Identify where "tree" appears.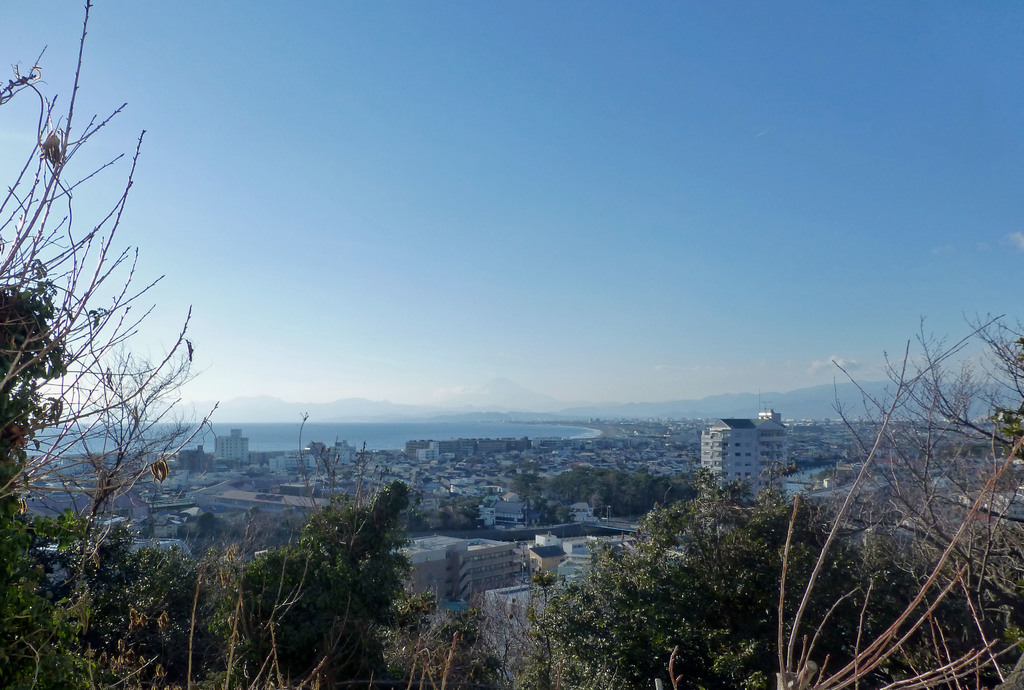
Appears at (left=595, top=470, right=636, bottom=516).
